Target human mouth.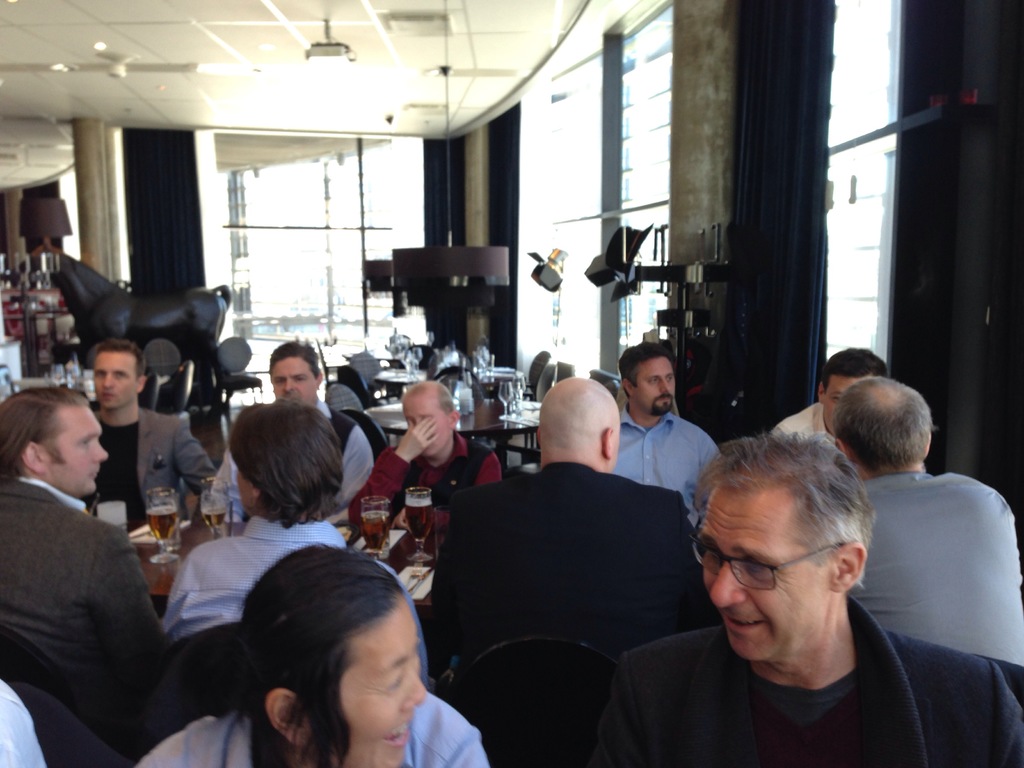
Target region: x1=91 y1=471 x2=96 y2=477.
